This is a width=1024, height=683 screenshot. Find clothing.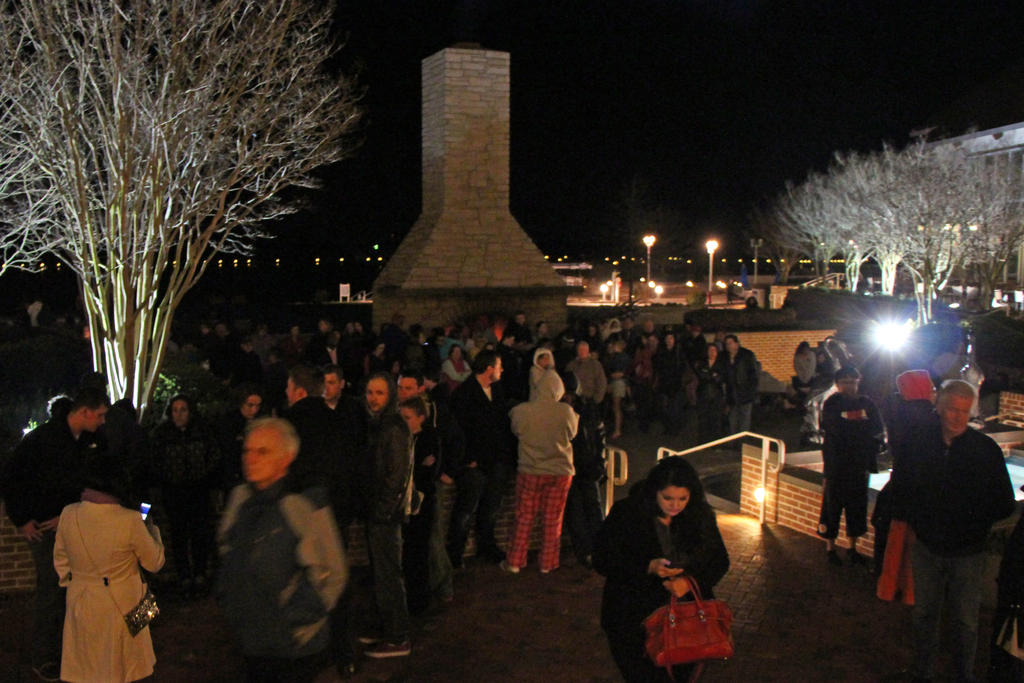
Bounding box: Rect(715, 347, 760, 424).
